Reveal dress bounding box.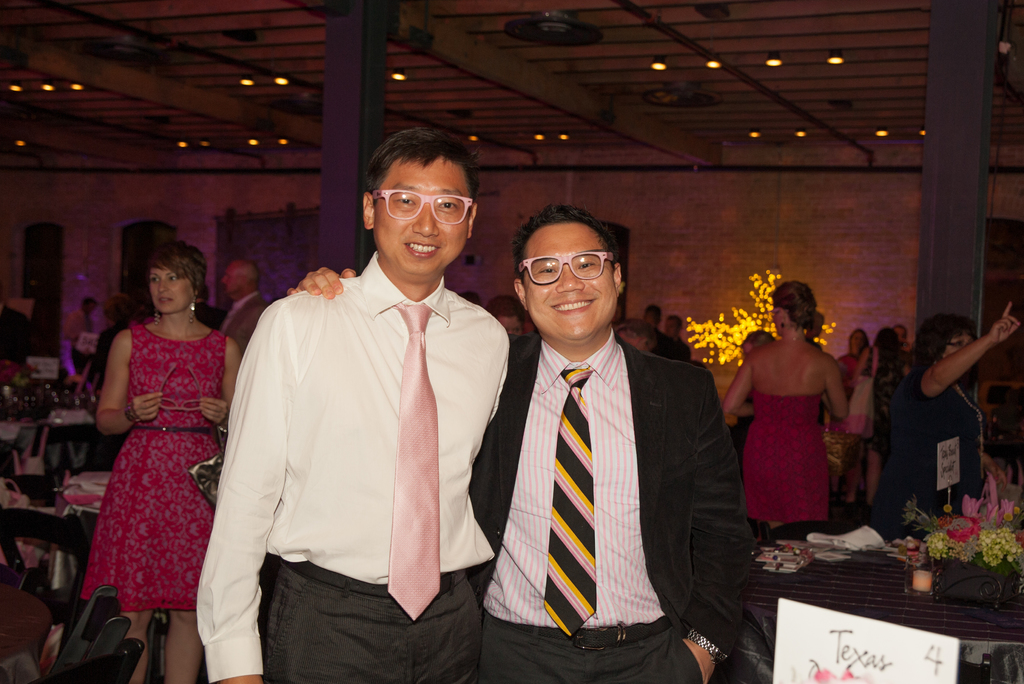
Revealed: 840/350/873/435.
